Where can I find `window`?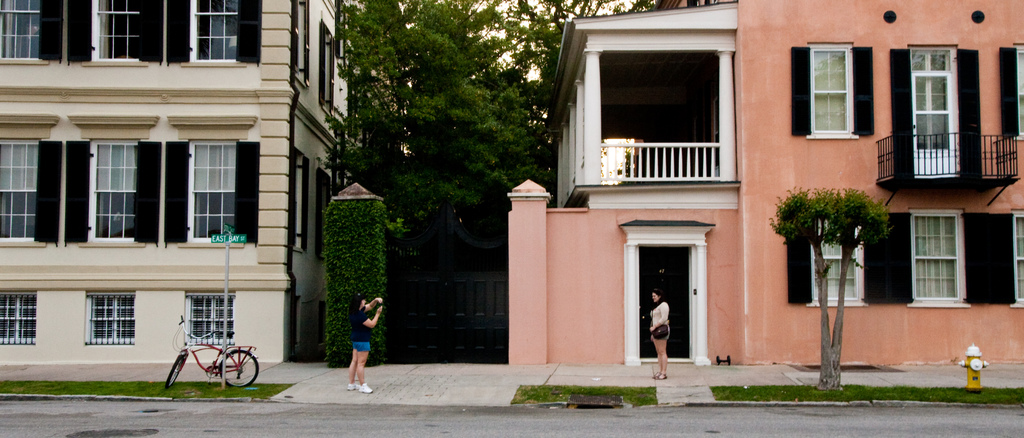
You can find it at [0, 136, 39, 240].
